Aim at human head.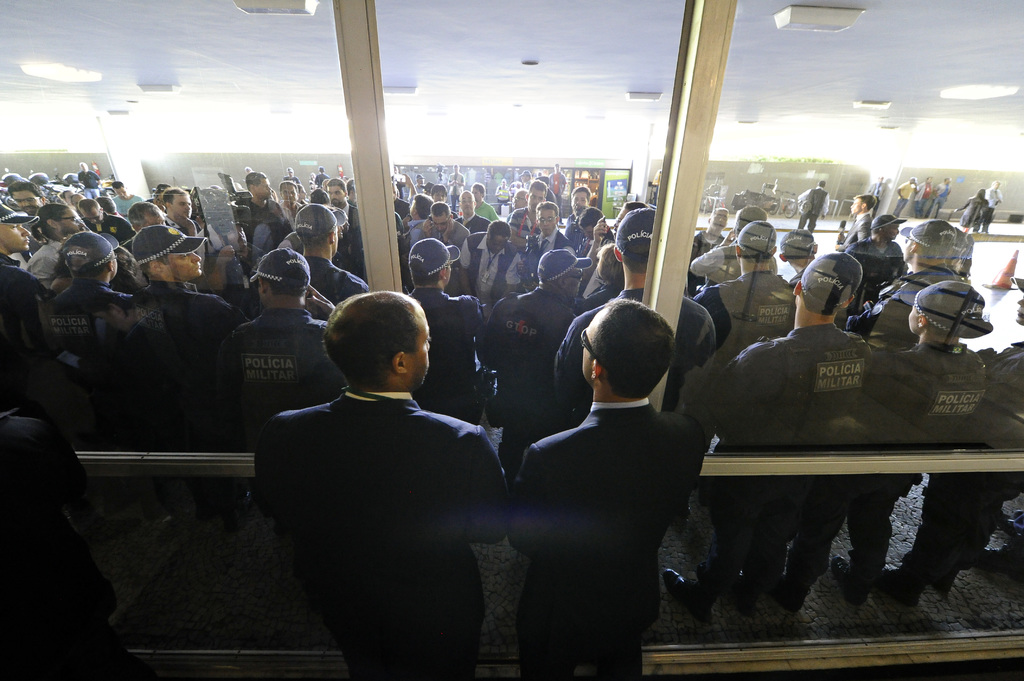
Aimed at rect(96, 197, 118, 214).
